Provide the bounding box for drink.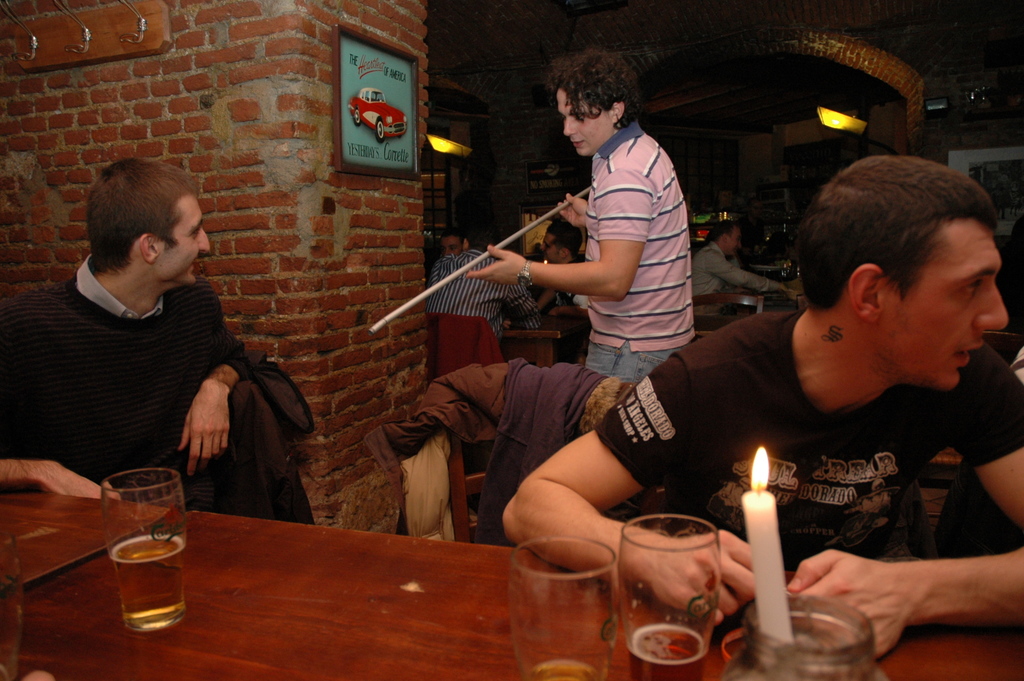
(left=104, top=533, right=182, bottom=632).
